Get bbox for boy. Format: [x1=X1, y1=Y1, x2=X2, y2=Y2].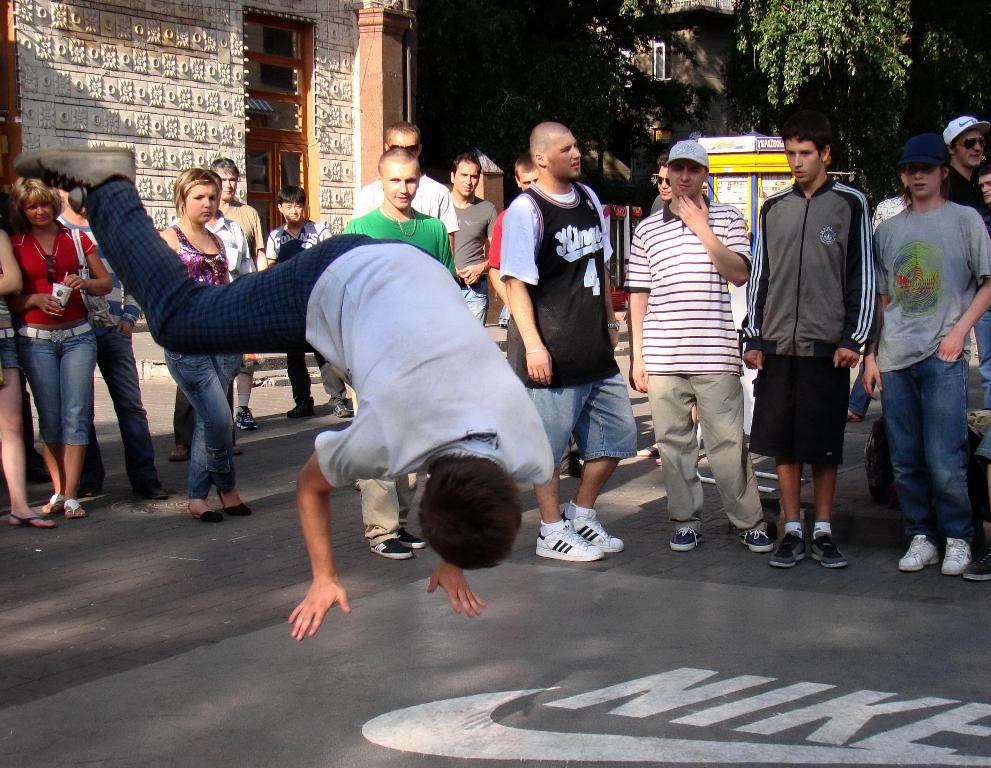
[x1=864, y1=135, x2=989, y2=564].
